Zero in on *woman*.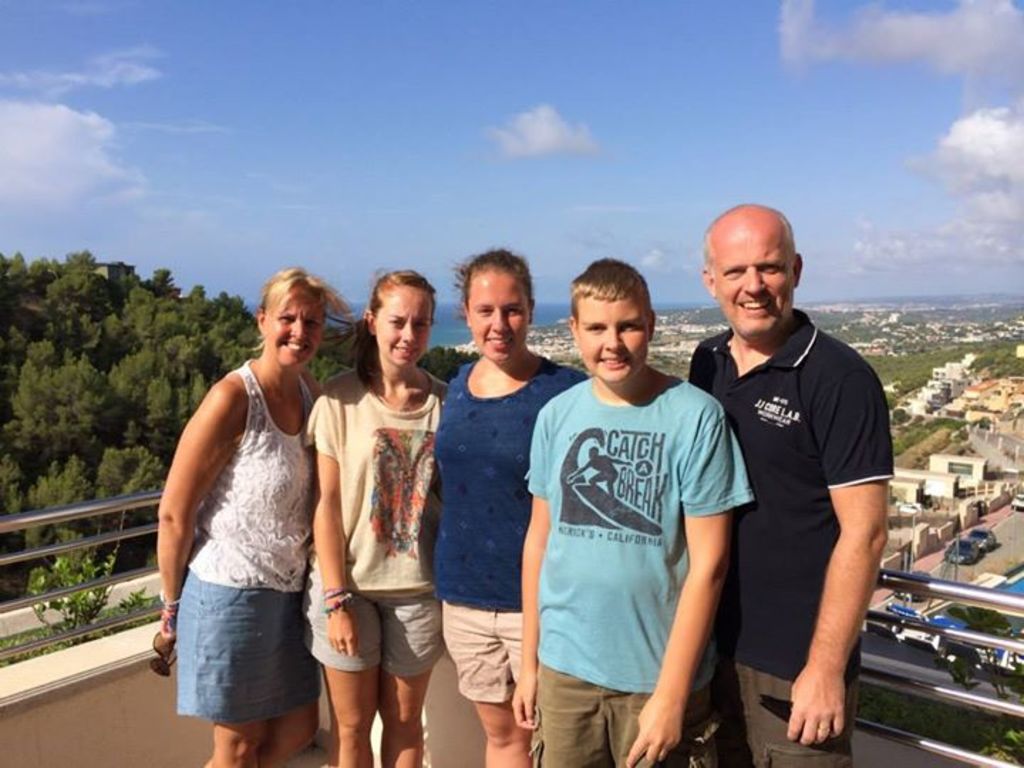
Zeroed in: detection(432, 246, 585, 767).
